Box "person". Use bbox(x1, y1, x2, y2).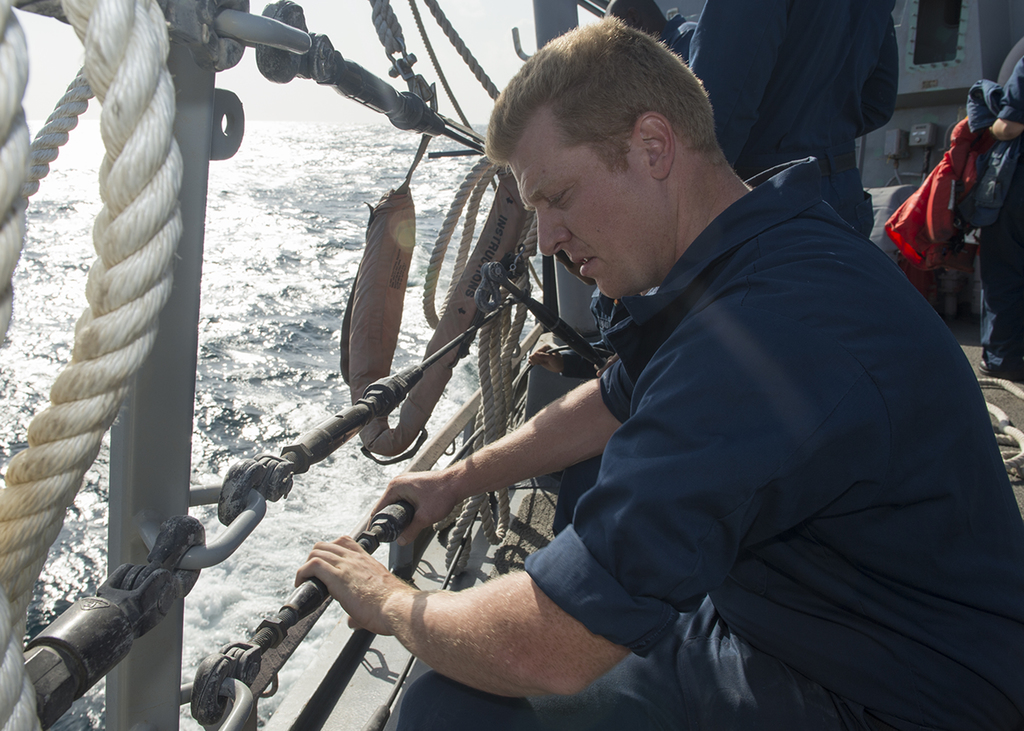
bbox(689, 0, 904, 237).
